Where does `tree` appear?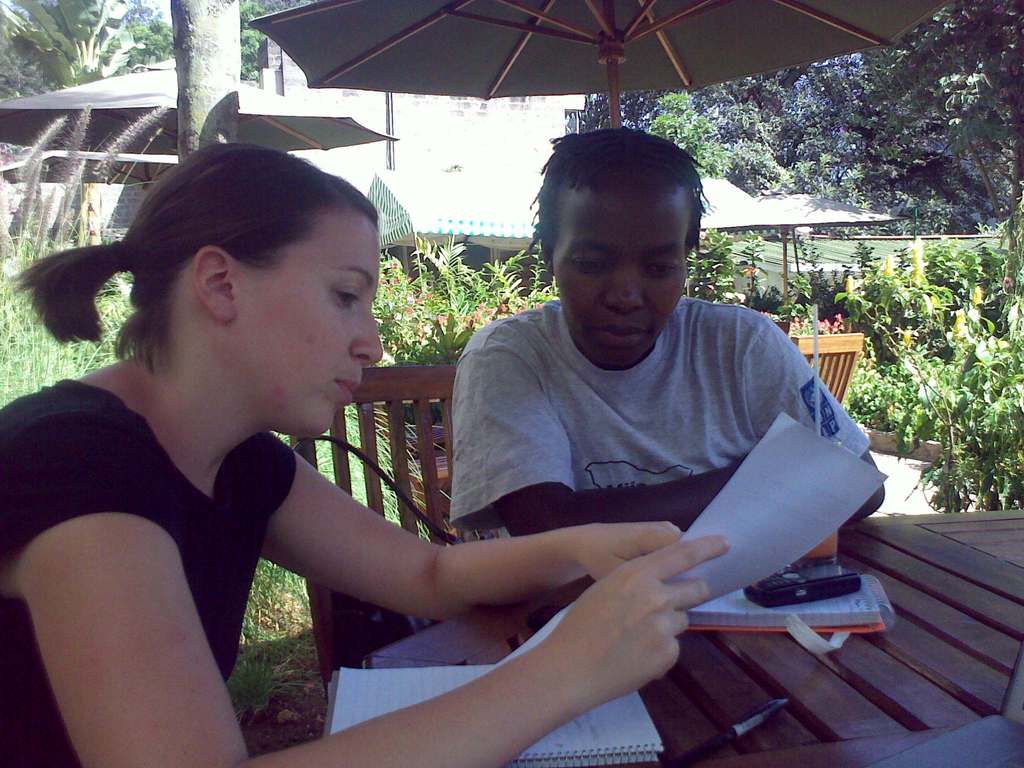
Appears at Rect(0, 0, 176, 100).
